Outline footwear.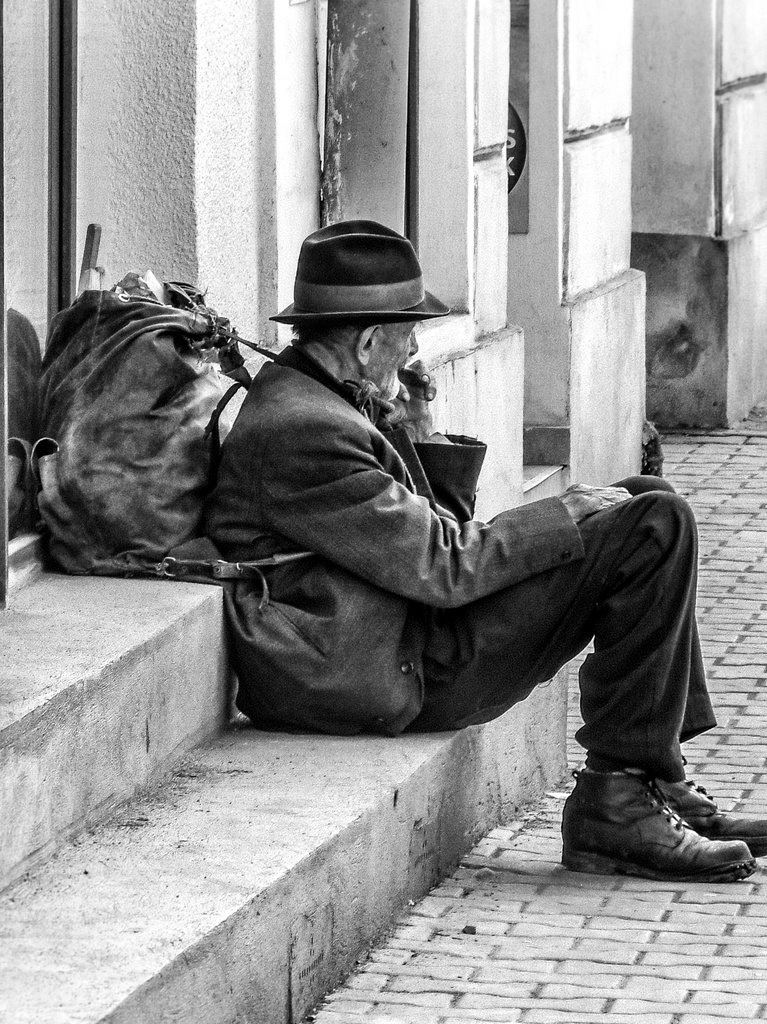
Outline: <region>652, 778, 766, 853</region>.
